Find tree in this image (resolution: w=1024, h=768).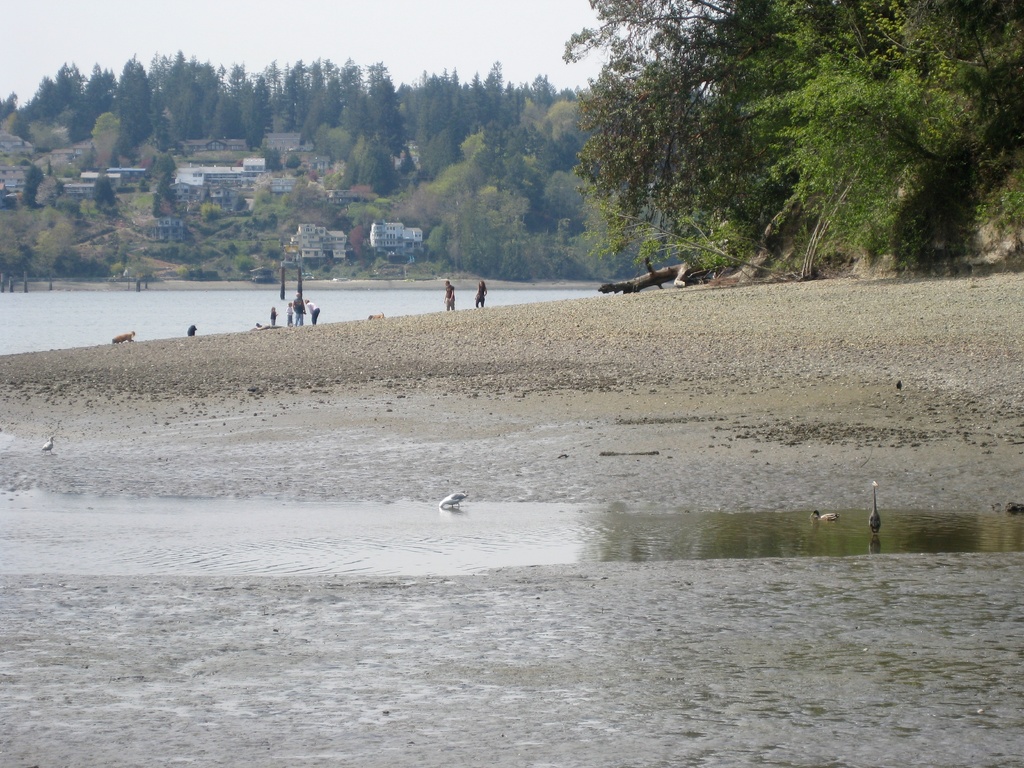
(22, 163, 46, 207).
